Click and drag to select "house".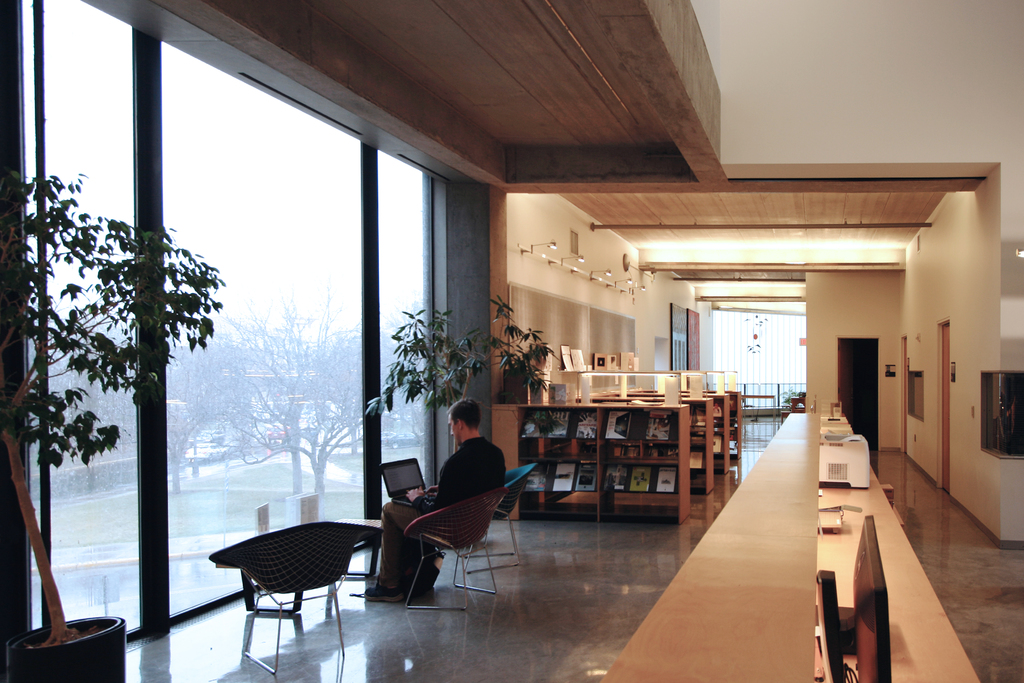
Selection: [x1=0, y1=2, x2=1023, y2=682].
